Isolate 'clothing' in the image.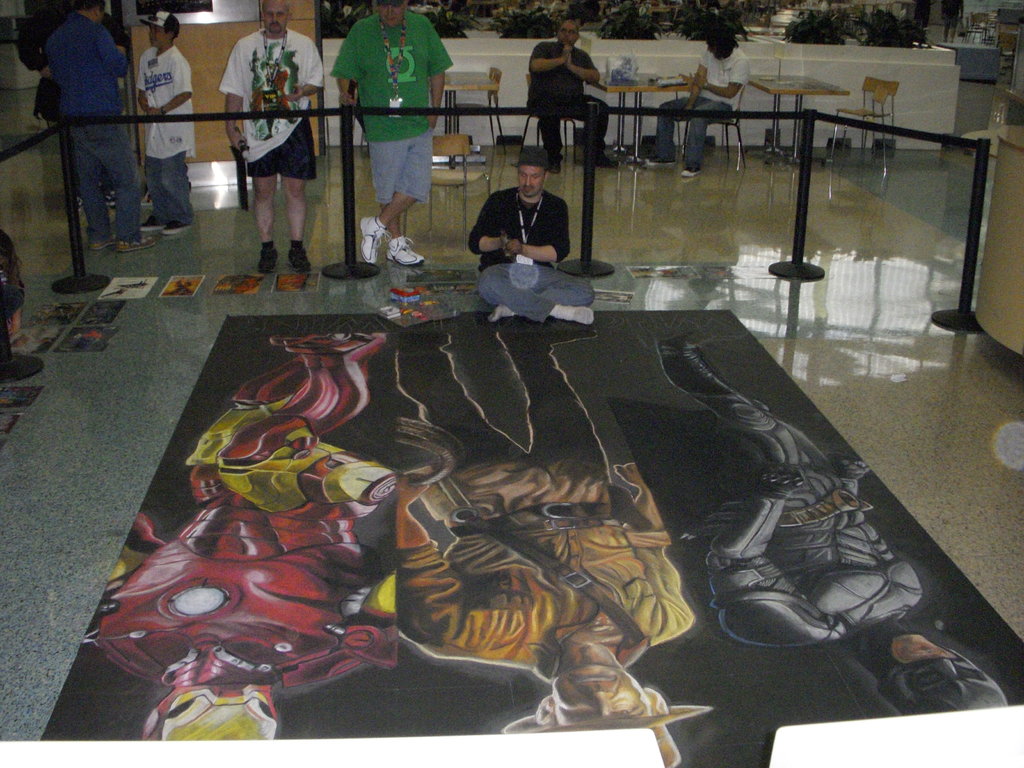
Isolated region: [left=137, top=42, right=180, bottom=156].
